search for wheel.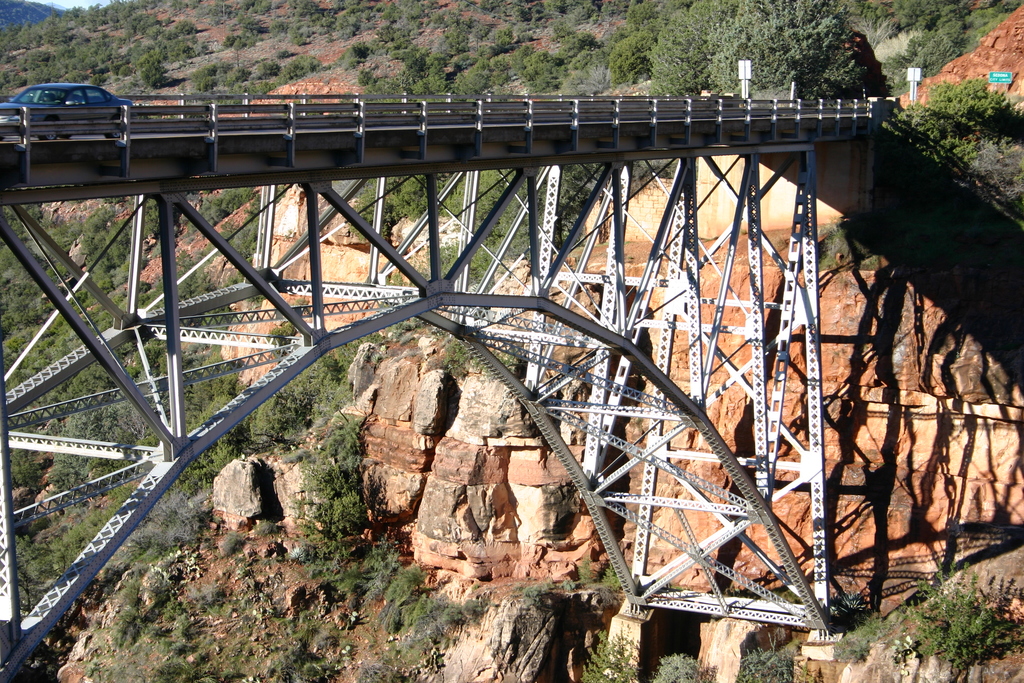
Found at [0, 135, 6, 144].
